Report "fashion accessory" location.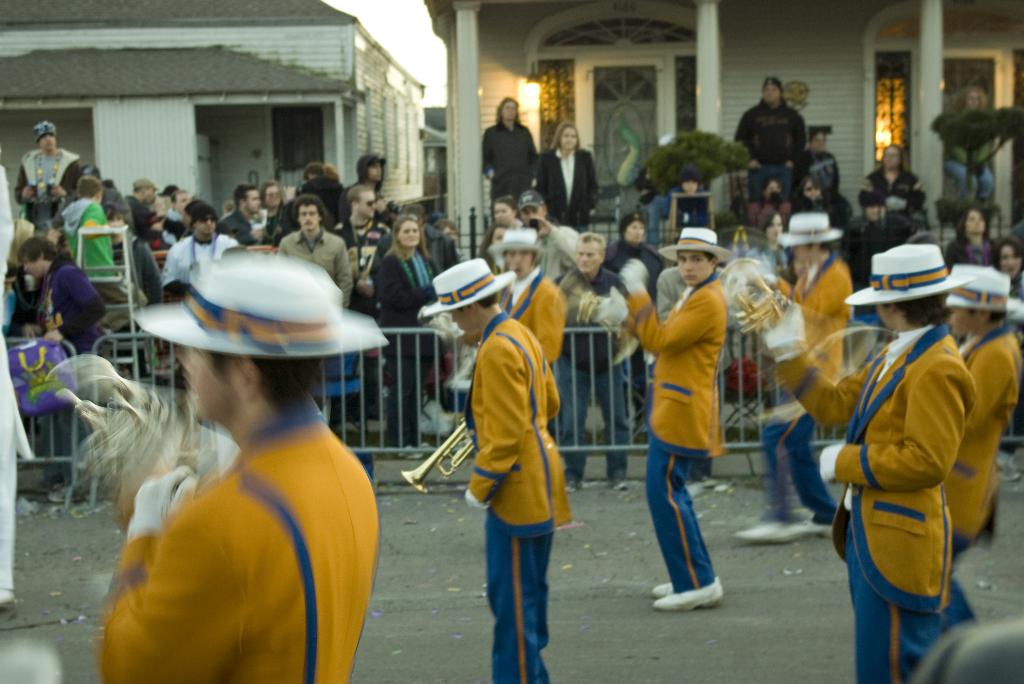
Report: box=[945, 265, 1018, 309].
